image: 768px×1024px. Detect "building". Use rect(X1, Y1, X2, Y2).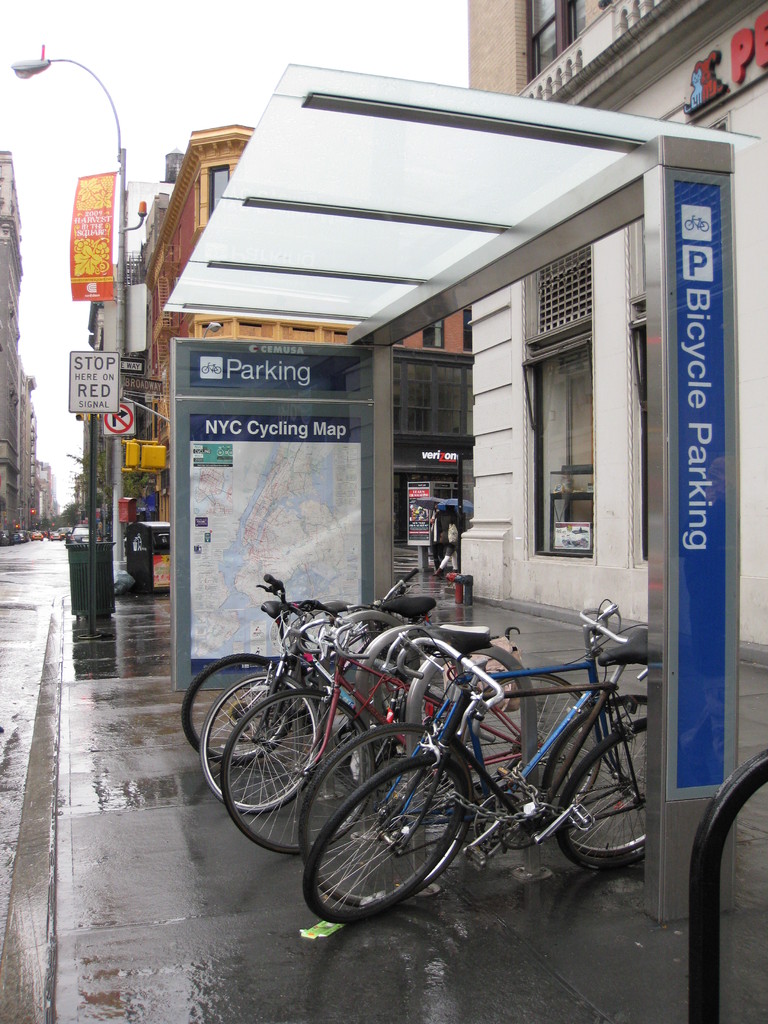
rect(139, 116, 472, 591).
